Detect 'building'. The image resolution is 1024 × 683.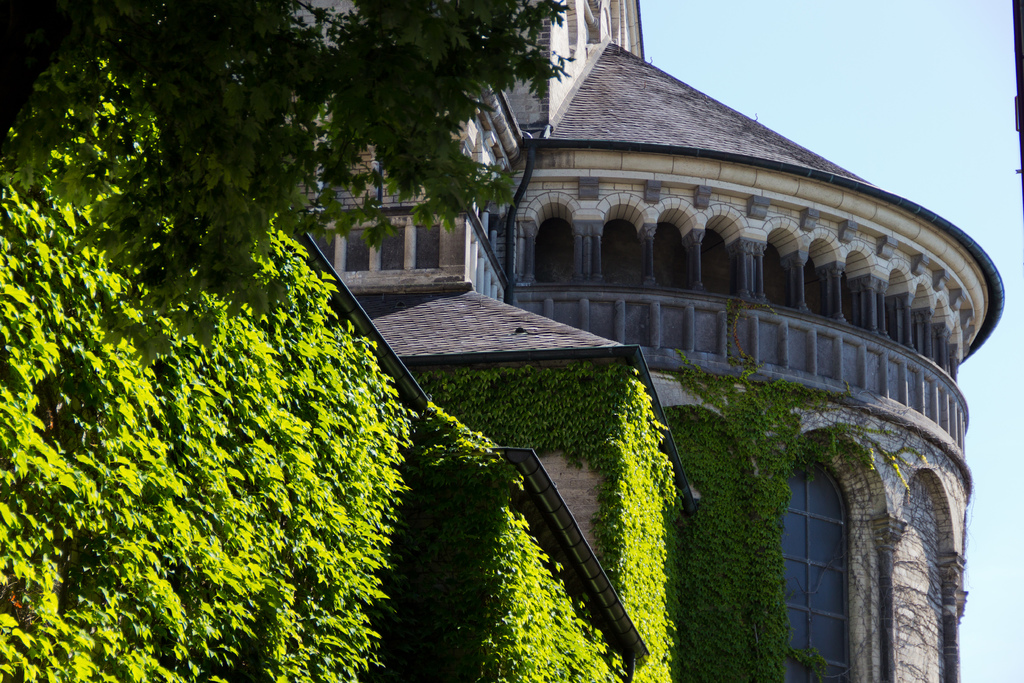
[x1=278, y1=0, x2=1005, y2=682].
